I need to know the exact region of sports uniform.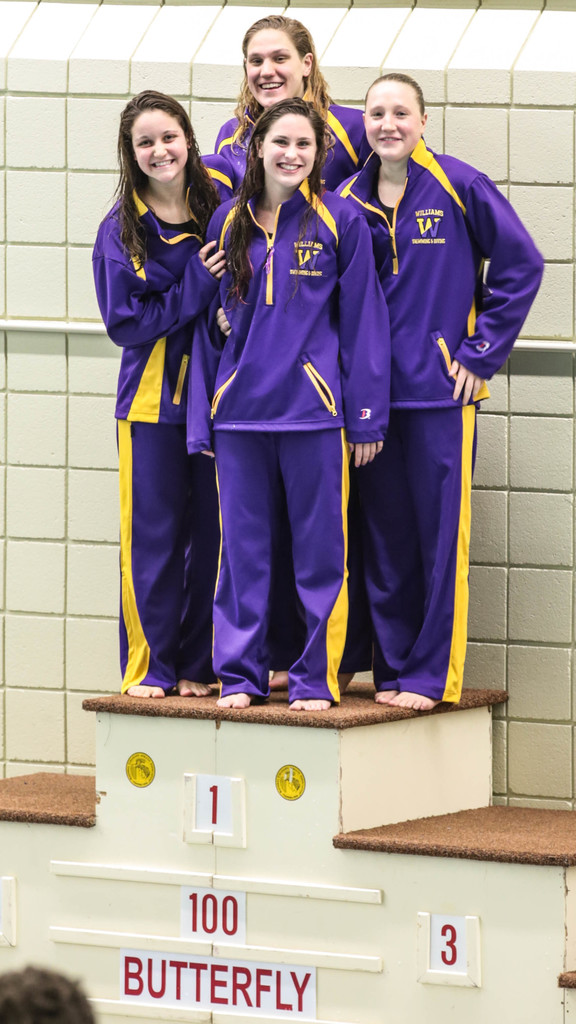
Region: <box>184,168,396,698</box>.
